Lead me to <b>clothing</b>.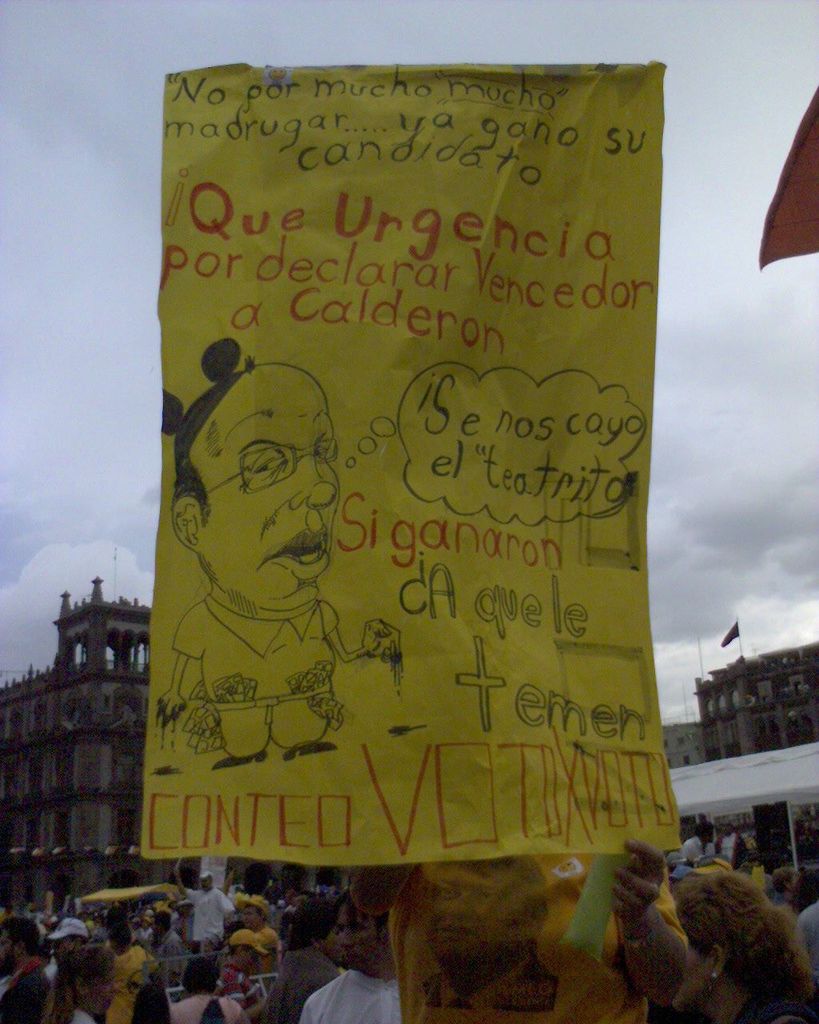
Lead to [x1=47, y1=1006, x2=93, y2=1023].
